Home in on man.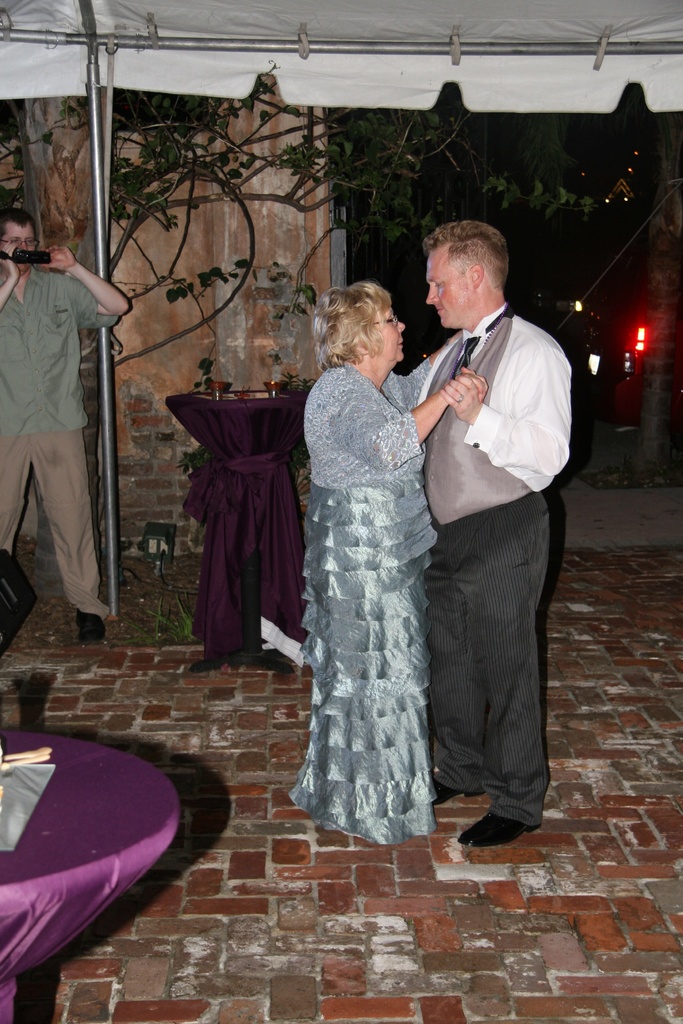
Homed in at bbox=[0, 202, 131, 630].
